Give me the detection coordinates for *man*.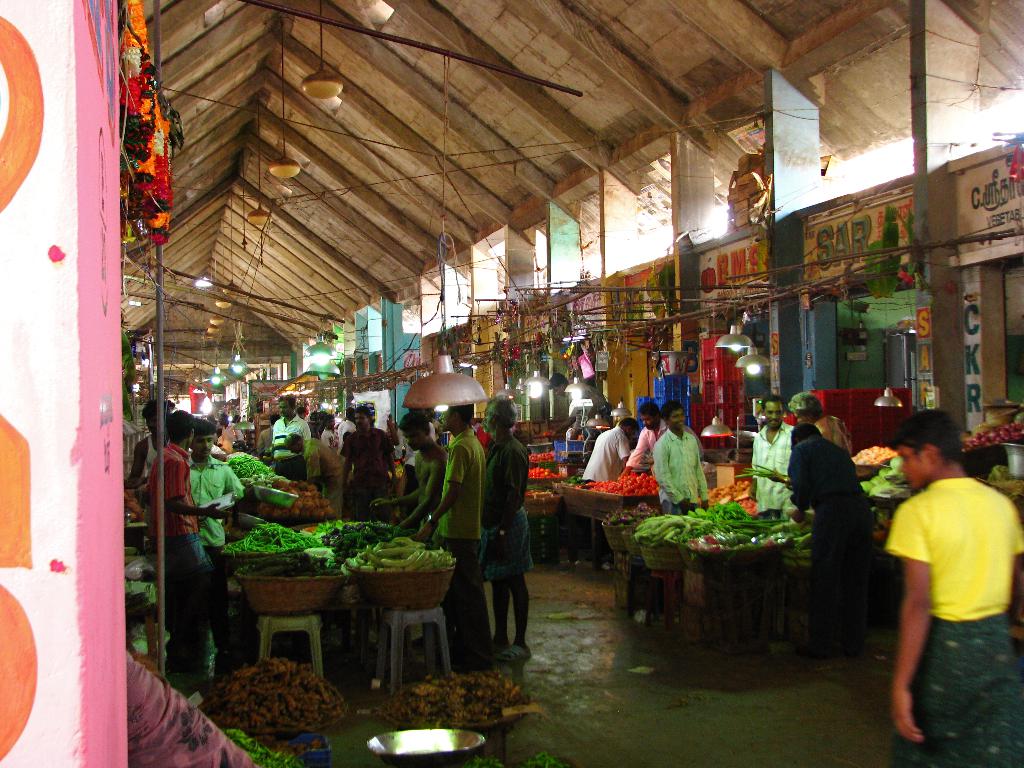
x1=269, y1=394, x2=312, y2=485.
